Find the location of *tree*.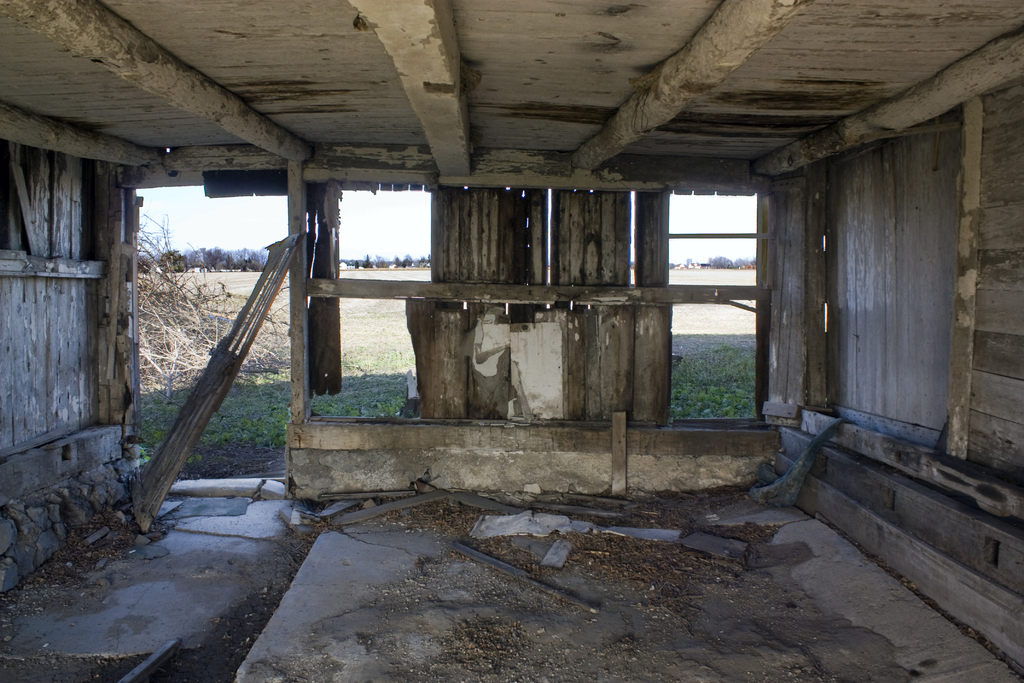
Location: 698,256,737,267.
